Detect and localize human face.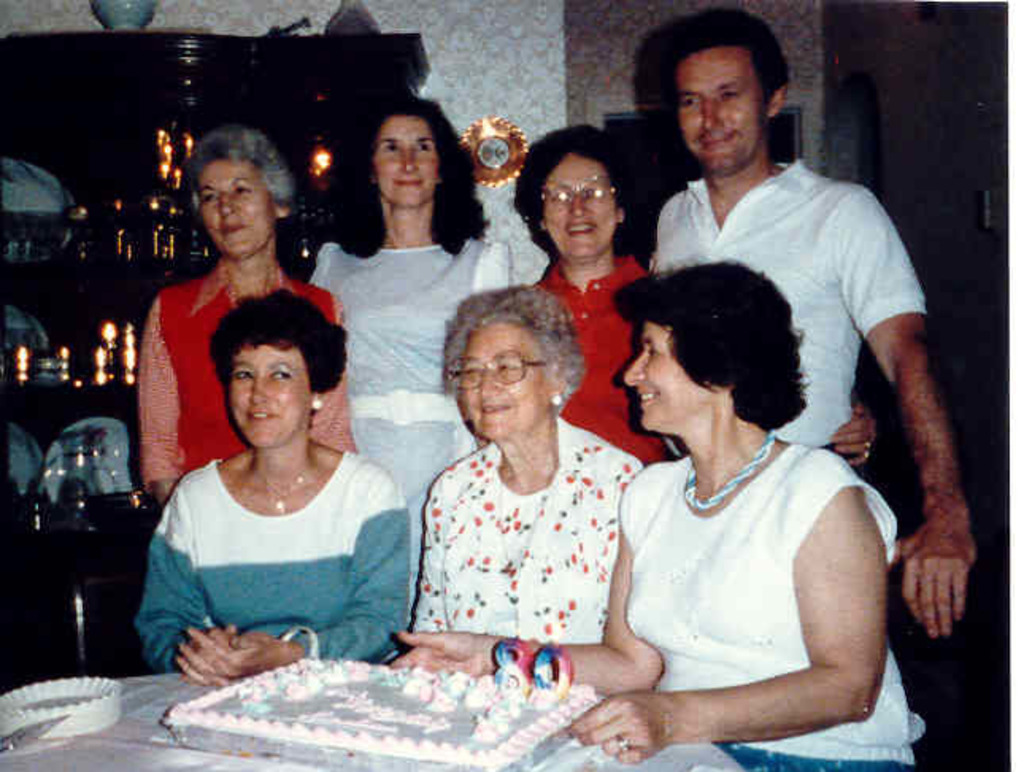
Localized at pyautogui.locateOnScreen(627, 324, 684, 426).
